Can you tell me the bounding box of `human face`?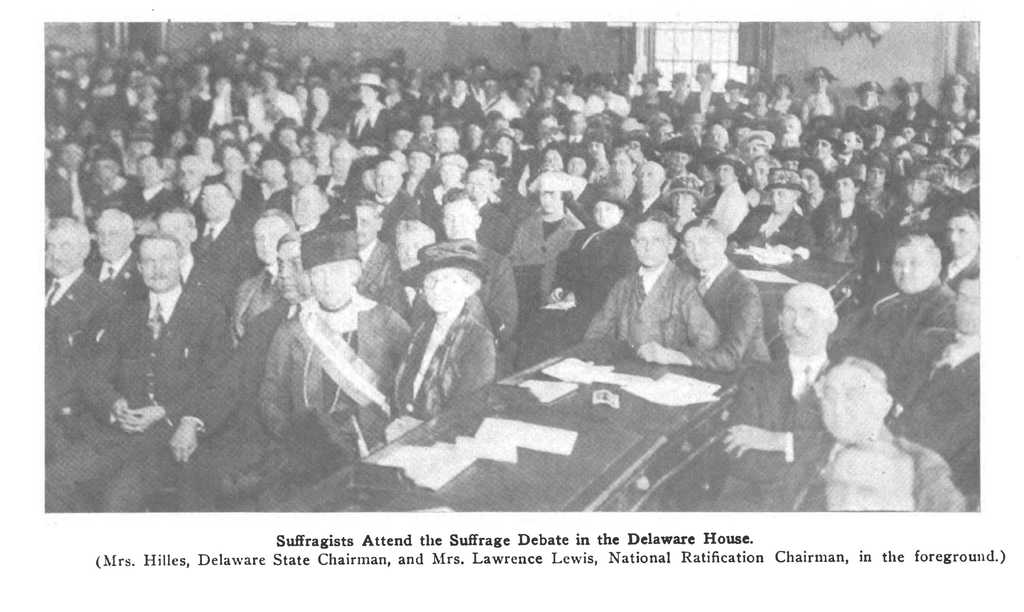
(left=38, top=221, right=77, bottom=277).
